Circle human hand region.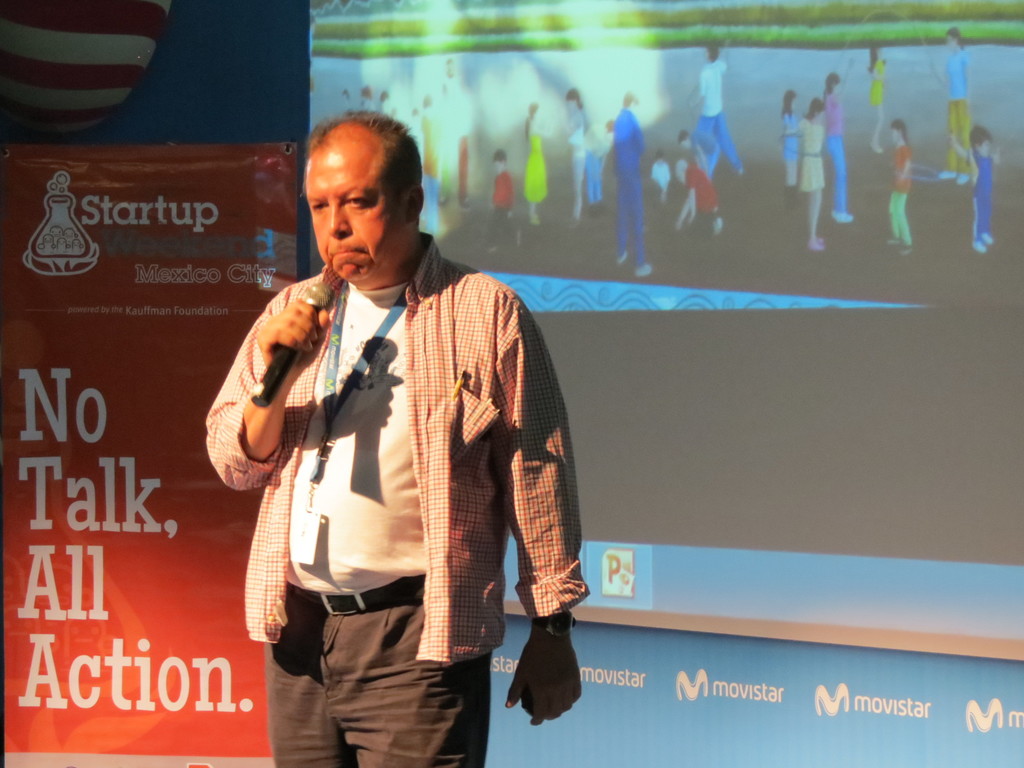
Region: x1=502, y1=642, x2=582, y2=729.
